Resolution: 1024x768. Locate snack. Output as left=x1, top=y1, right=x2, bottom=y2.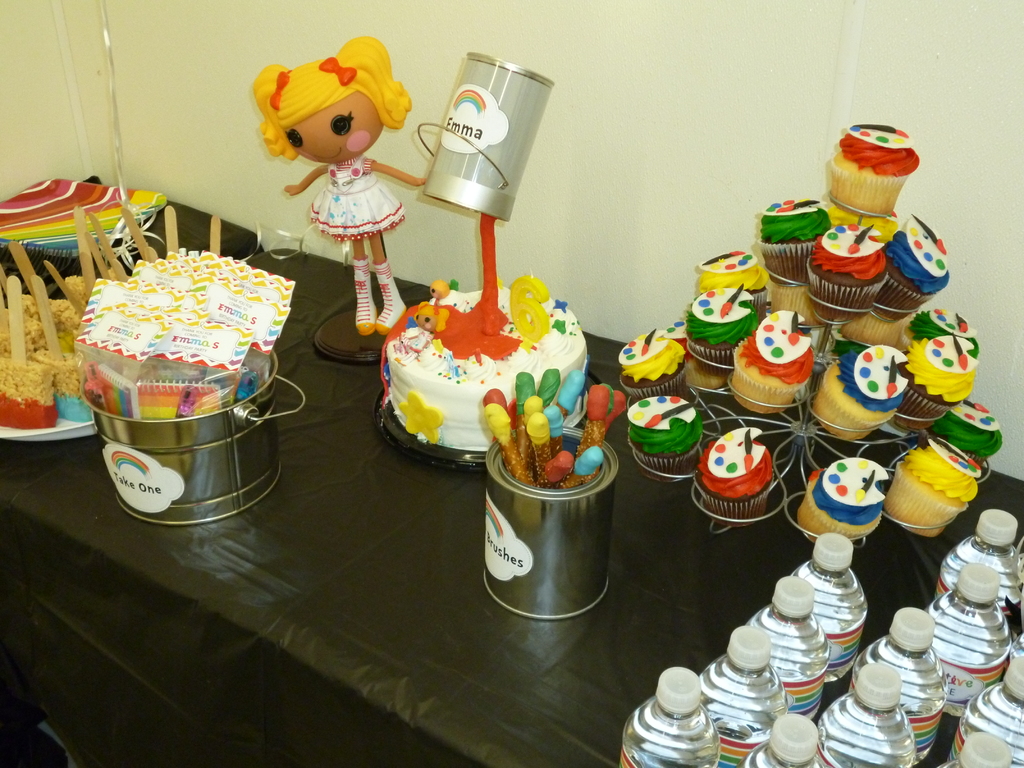
left=730, top=318, right=822, bottom=403.
